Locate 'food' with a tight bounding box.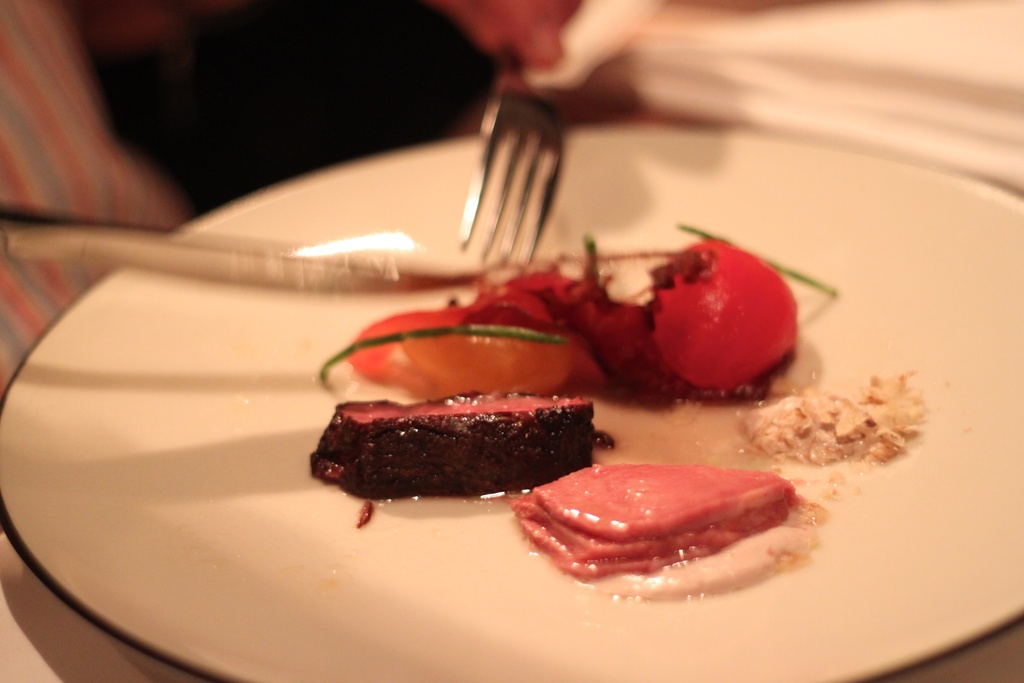
342 383 608 518.
